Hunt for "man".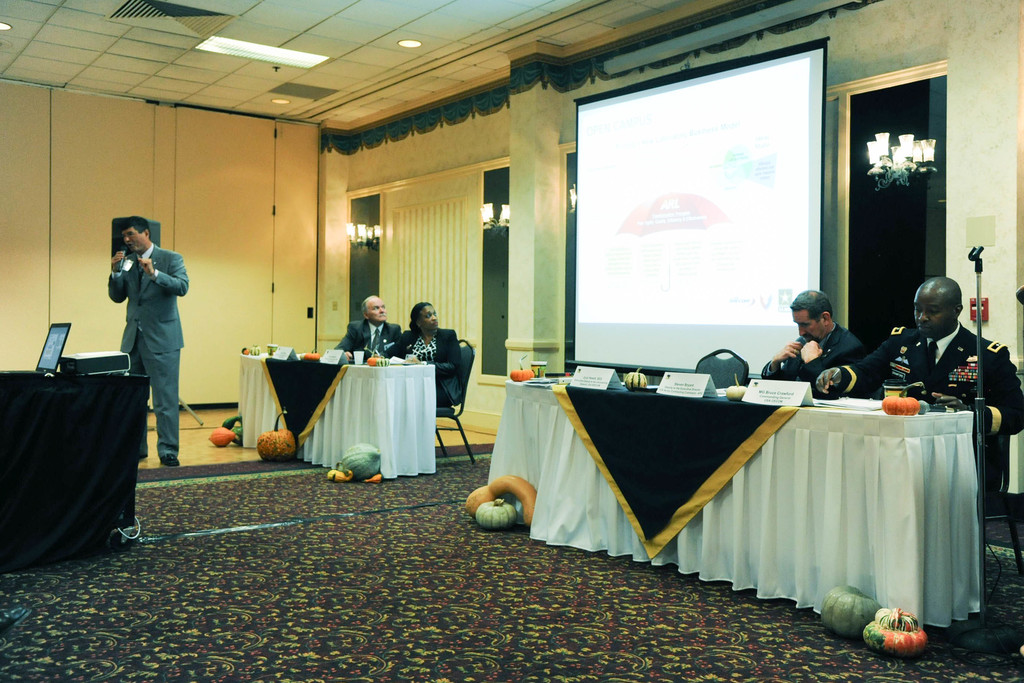
Hunted down at bbox=[812, 273, 1023, 503].
